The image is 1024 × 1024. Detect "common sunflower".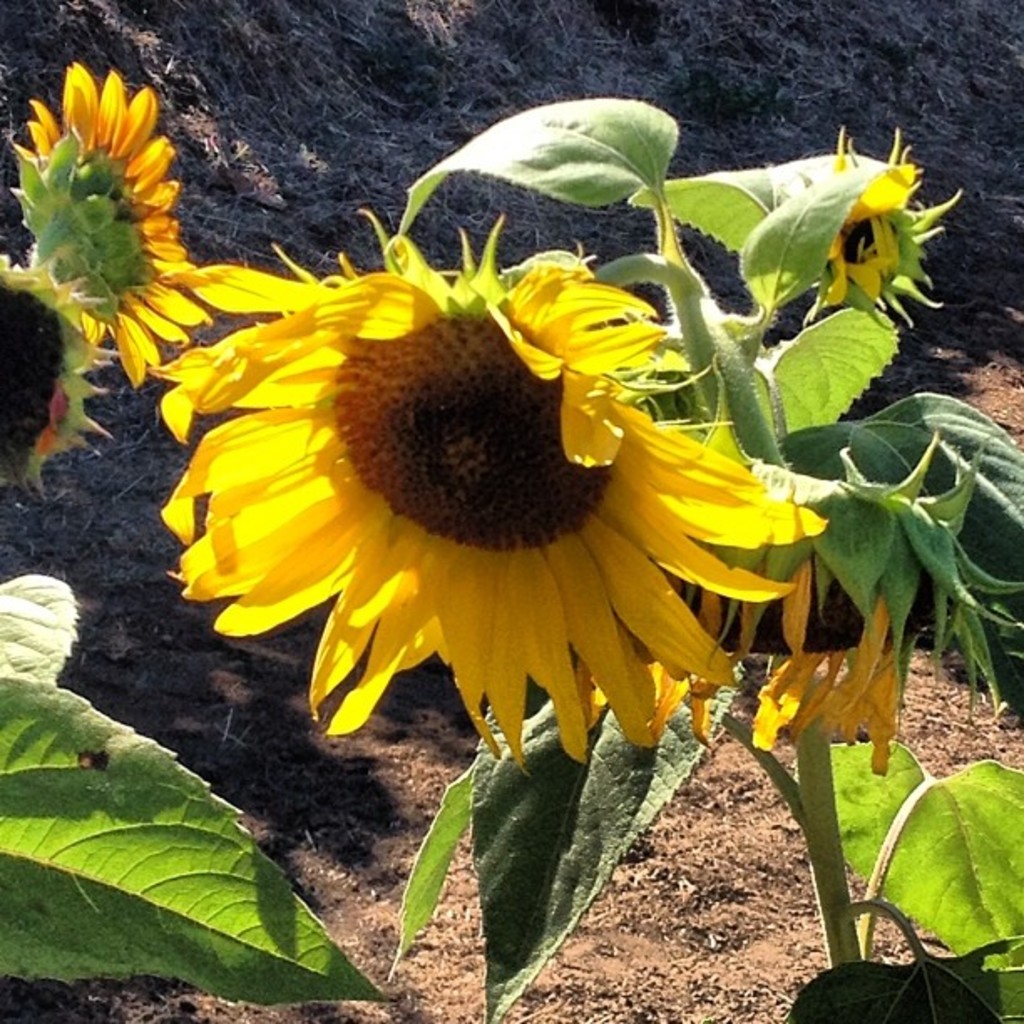
Detection: (left=0, top=70, right=221, bottom=390).
